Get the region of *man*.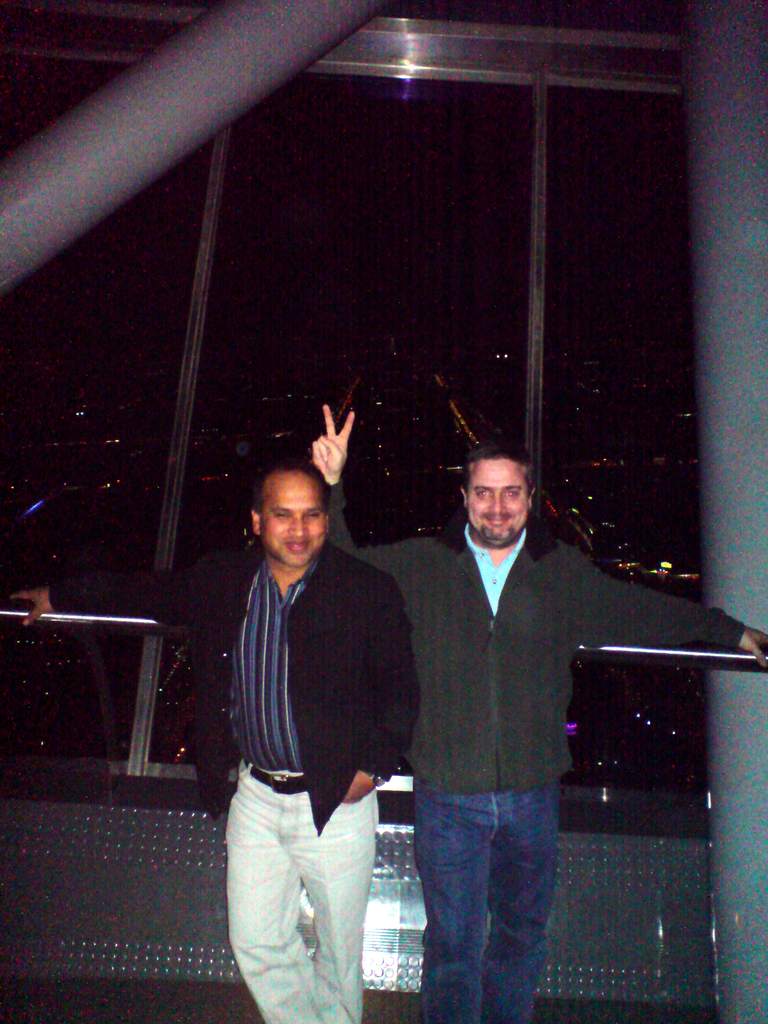
BBox(314, 408, 767, 1023).
